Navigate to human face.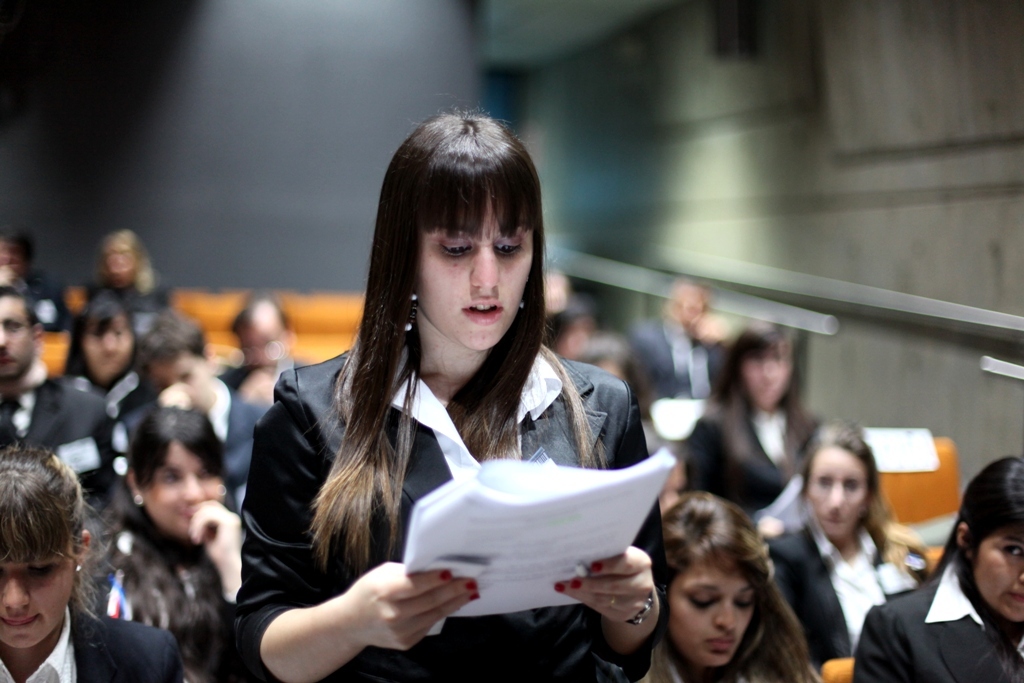
Navigation target: x1=980, y1=527, x2=1023, y2=631.
